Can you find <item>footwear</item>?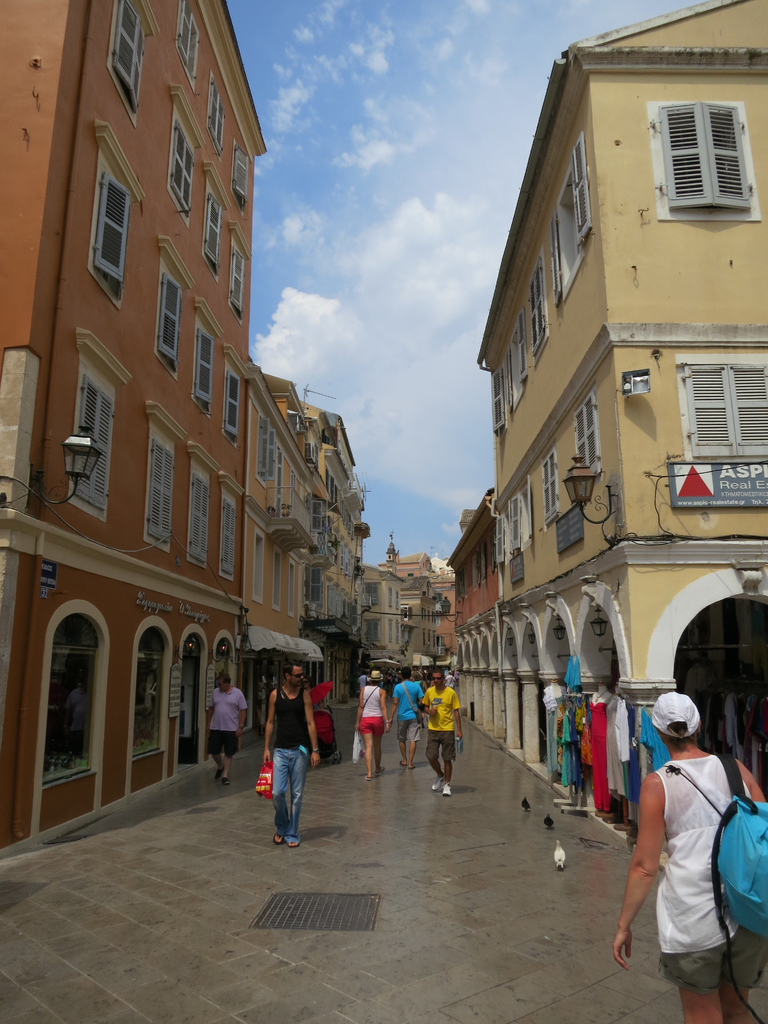
Yes, bounding box: (218, 774, 228, 787).
